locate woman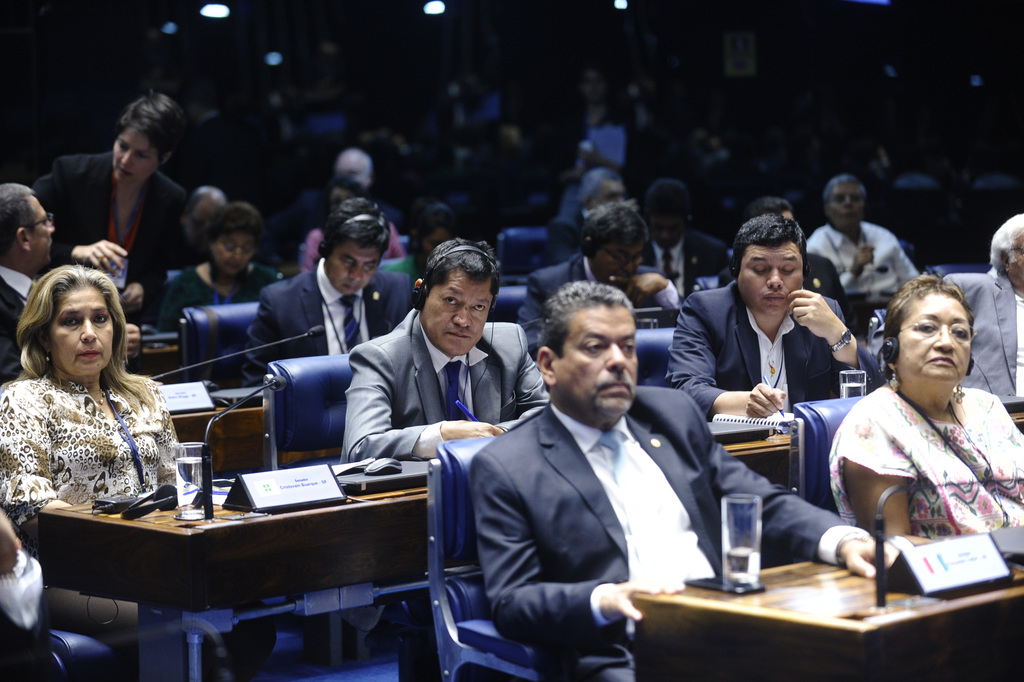
detection(548, 63, 631, 264)
